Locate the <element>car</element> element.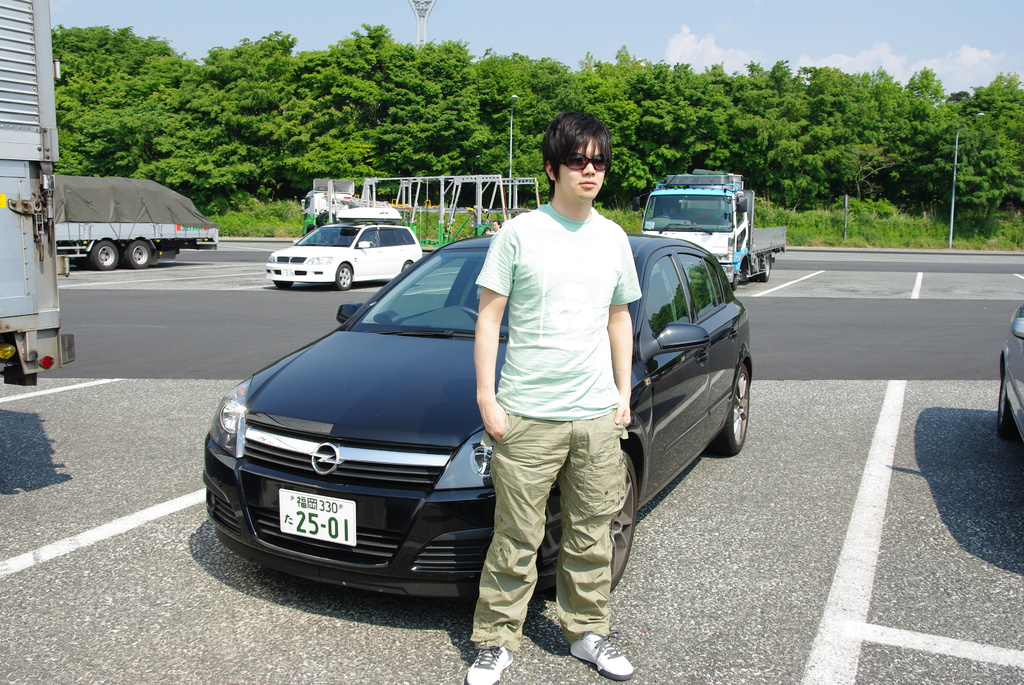
Element bbox: x1=265, y1=200, x2=424, y2=290.
